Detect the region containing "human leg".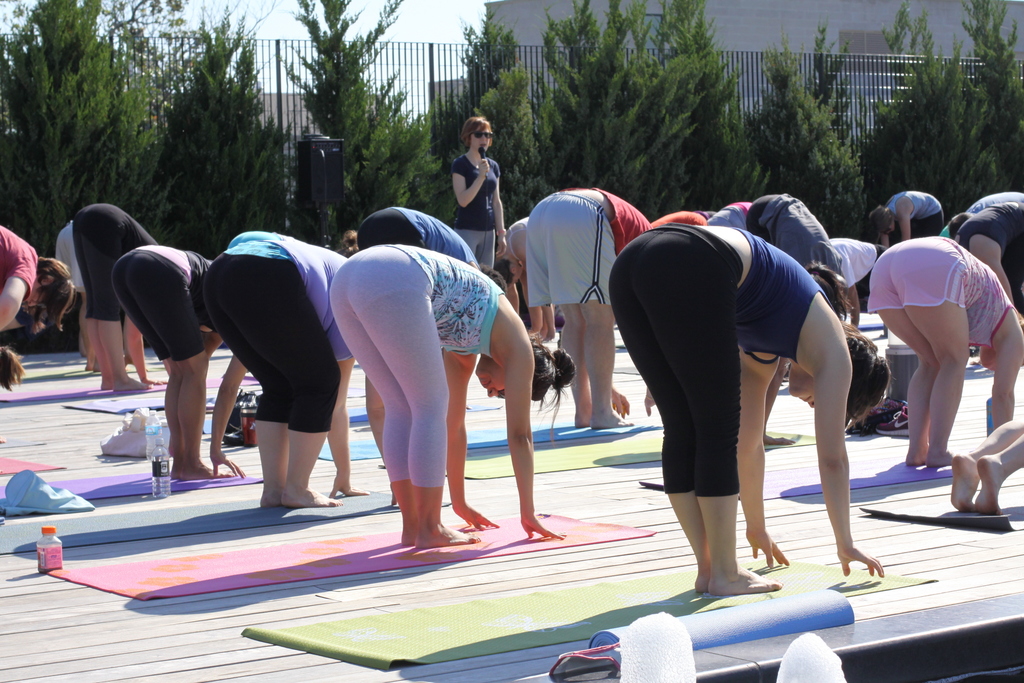
left=944, top=418, right=1023, bottom=514.
